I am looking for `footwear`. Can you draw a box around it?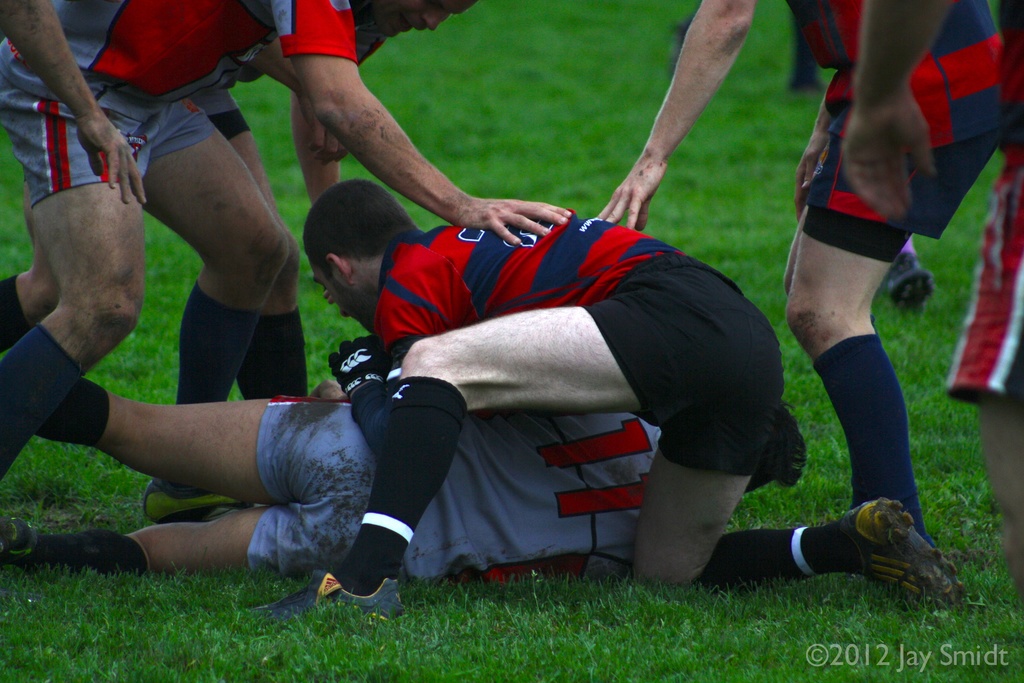
Sure, the bounding box is [246, 565, 412, 624].
